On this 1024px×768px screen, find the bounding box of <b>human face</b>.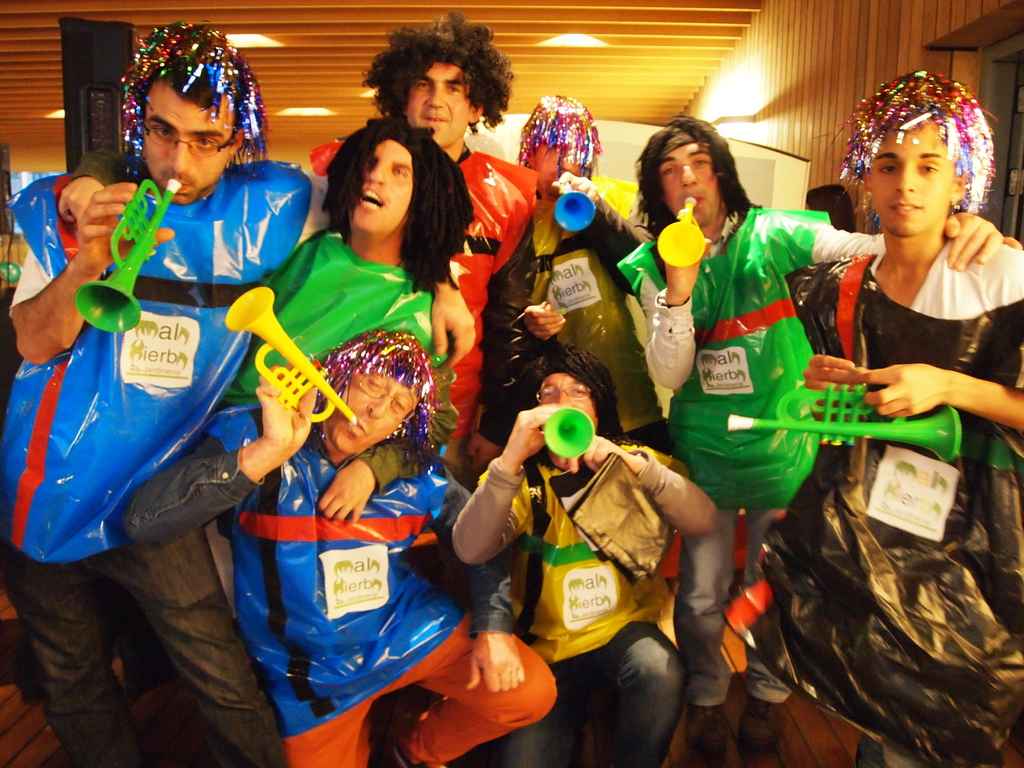
Bounding box: (332, 369, 425, 460).
